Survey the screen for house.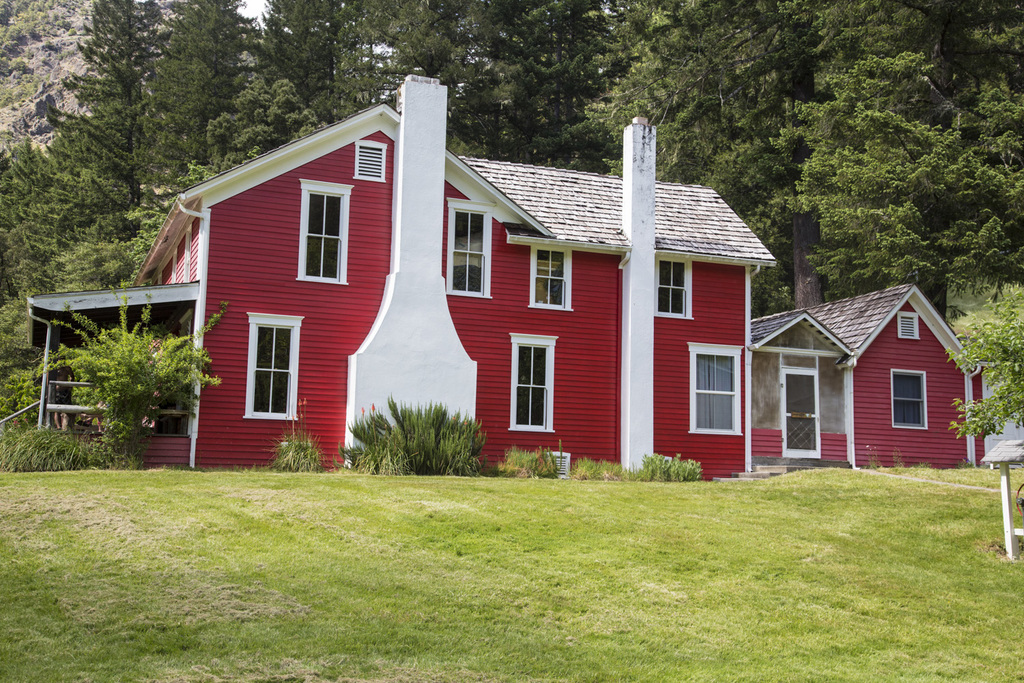
Survey found: bbox=(90, 94, 832, 497).
